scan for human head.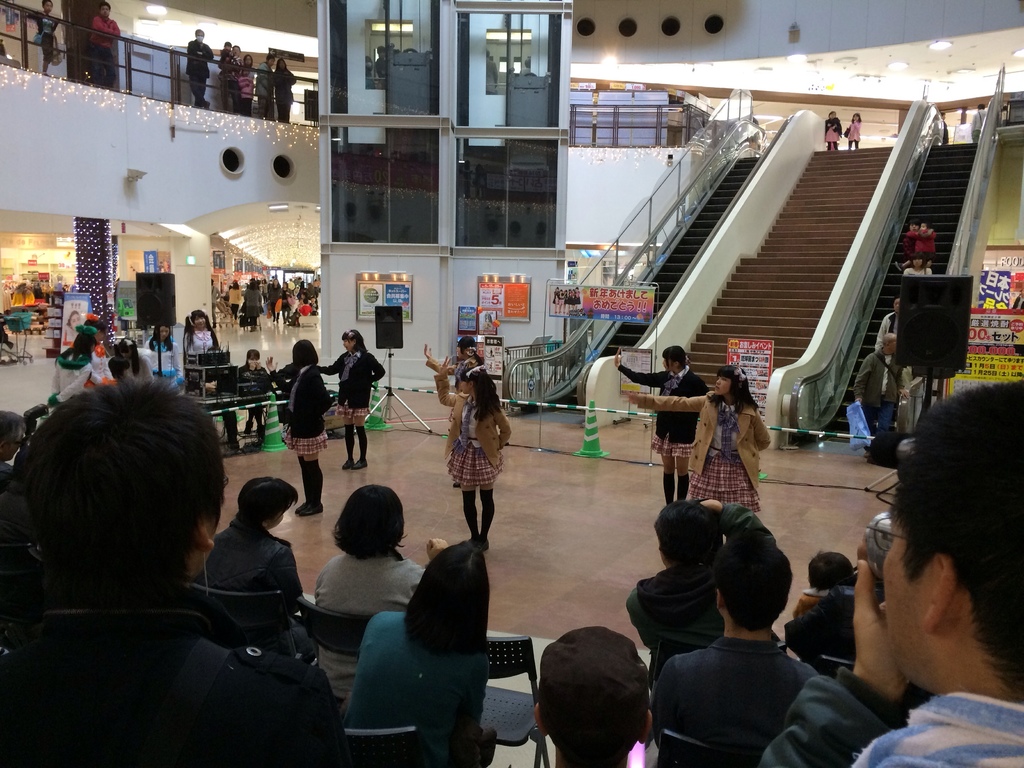
Scan result: [75,332,95,359].
